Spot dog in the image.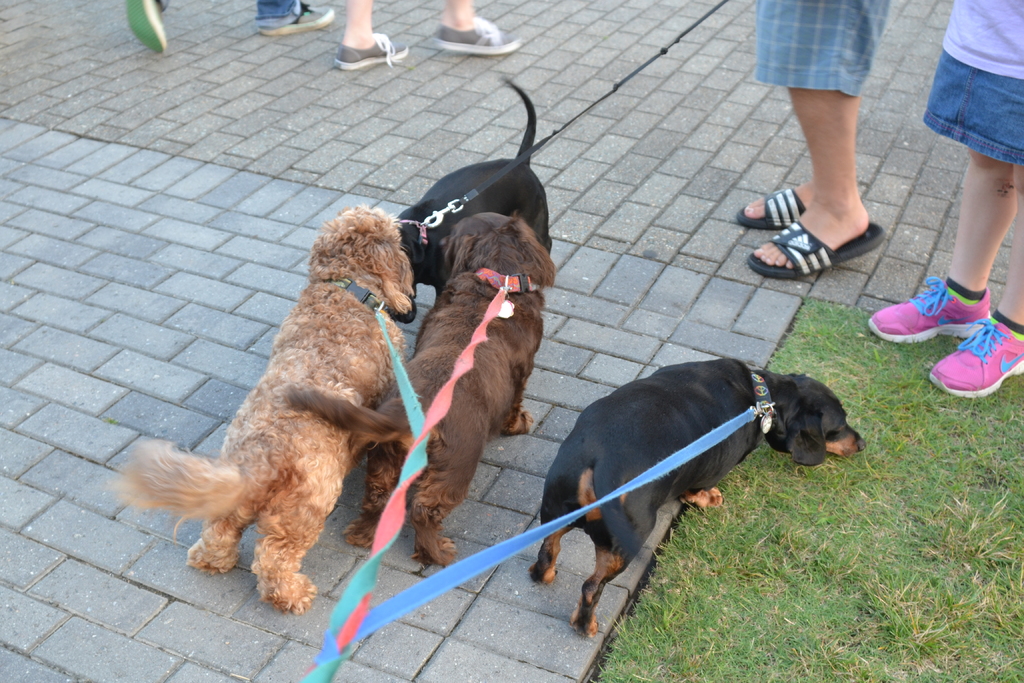
dog found at x1=110, y1=206, x2=414, y2=614.
